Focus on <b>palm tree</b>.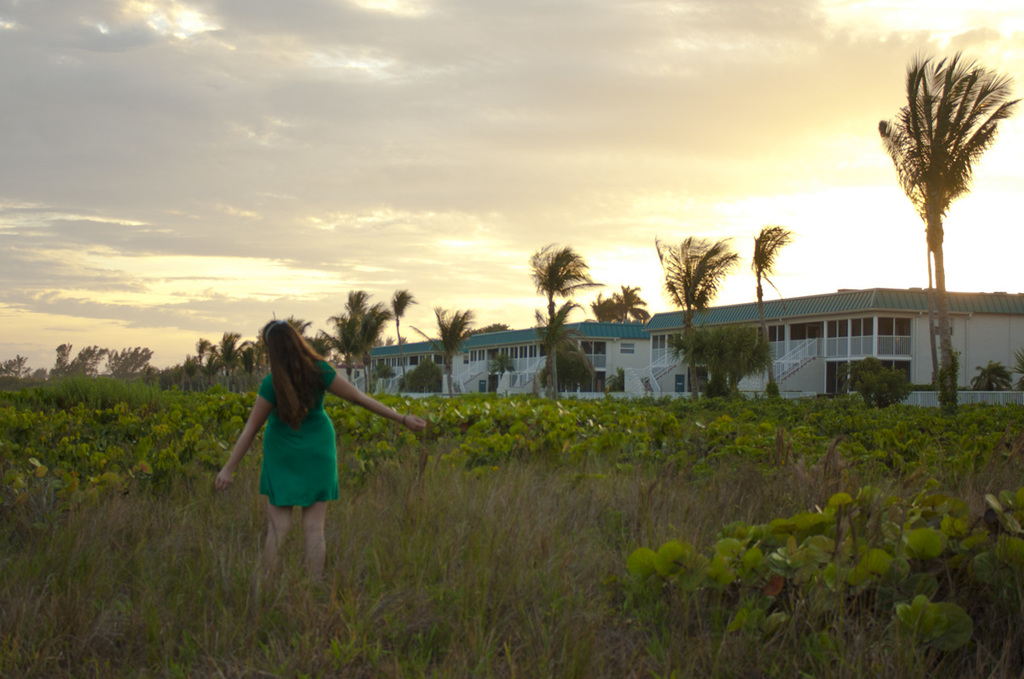
Focused at Rect(215, 323, 246, 380).
